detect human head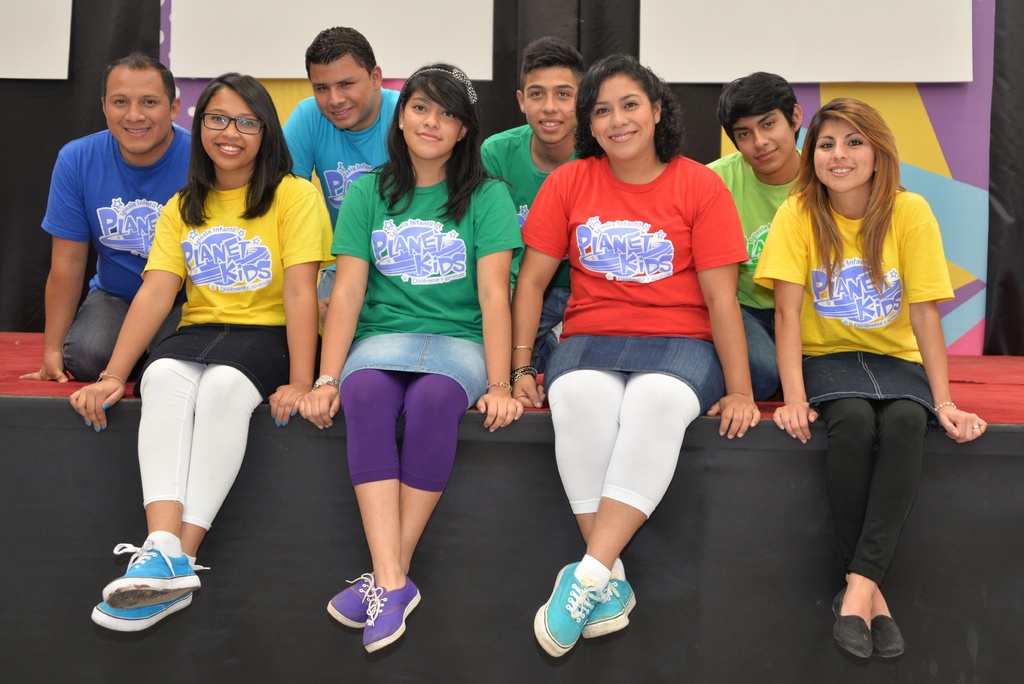
(307,26,380,125)
